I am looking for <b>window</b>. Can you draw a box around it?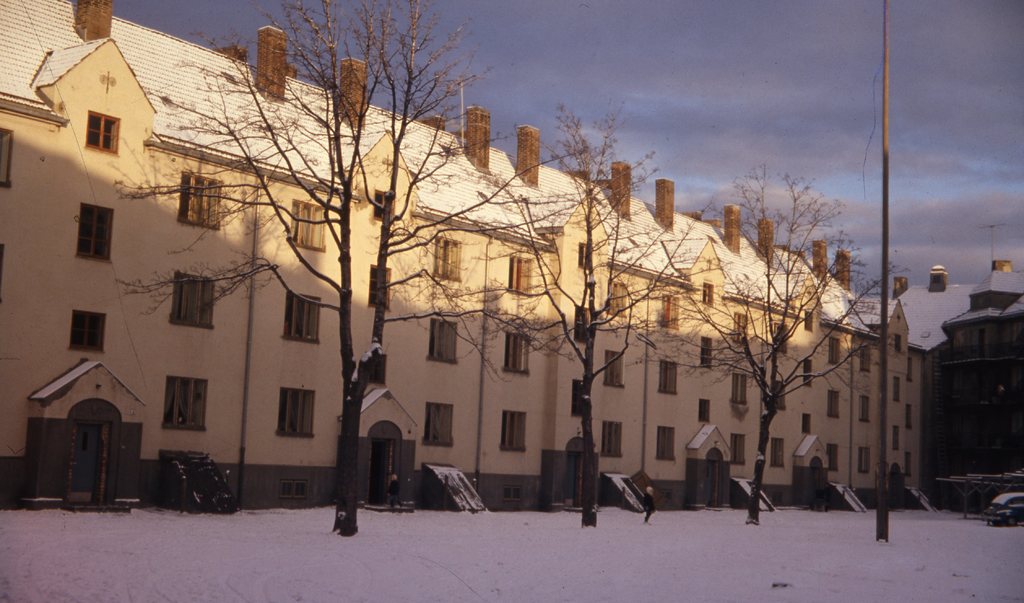
Sure, the bounding box is <box>772,437,783,465</box>.
